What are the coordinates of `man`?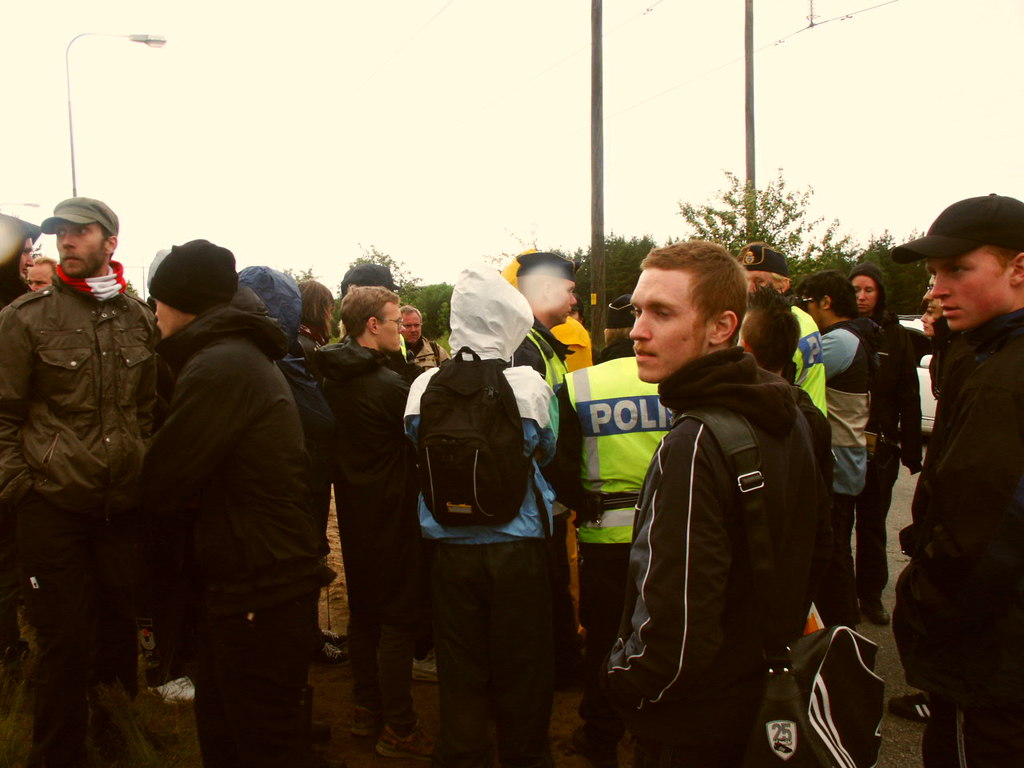
rect(576, 238, 814, 767).
